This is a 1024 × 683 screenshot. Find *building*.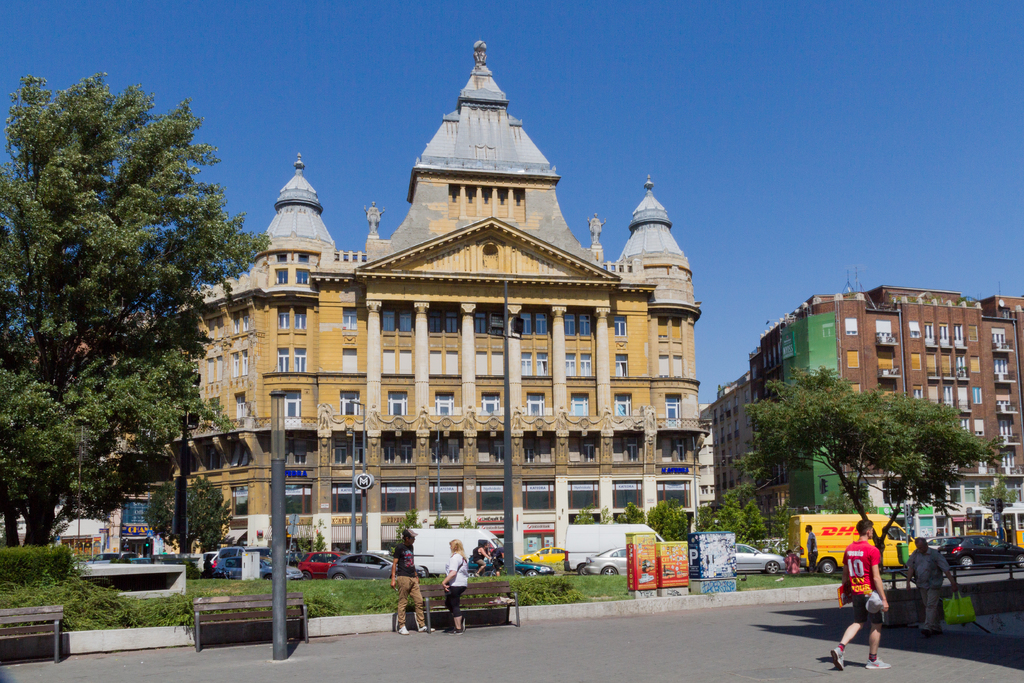
Bounding box: x1=119 y1=40 x2=702 y2=548.
